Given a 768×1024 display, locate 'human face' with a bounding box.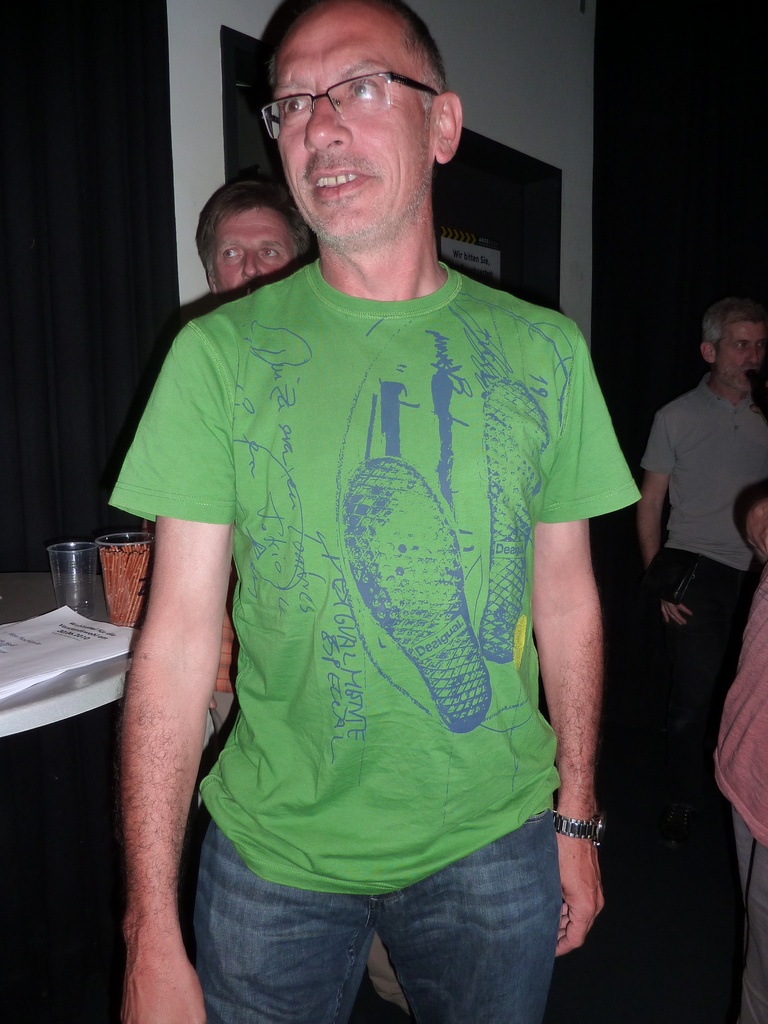
Located: (left=716, top=321, right=767, bottom=397).
